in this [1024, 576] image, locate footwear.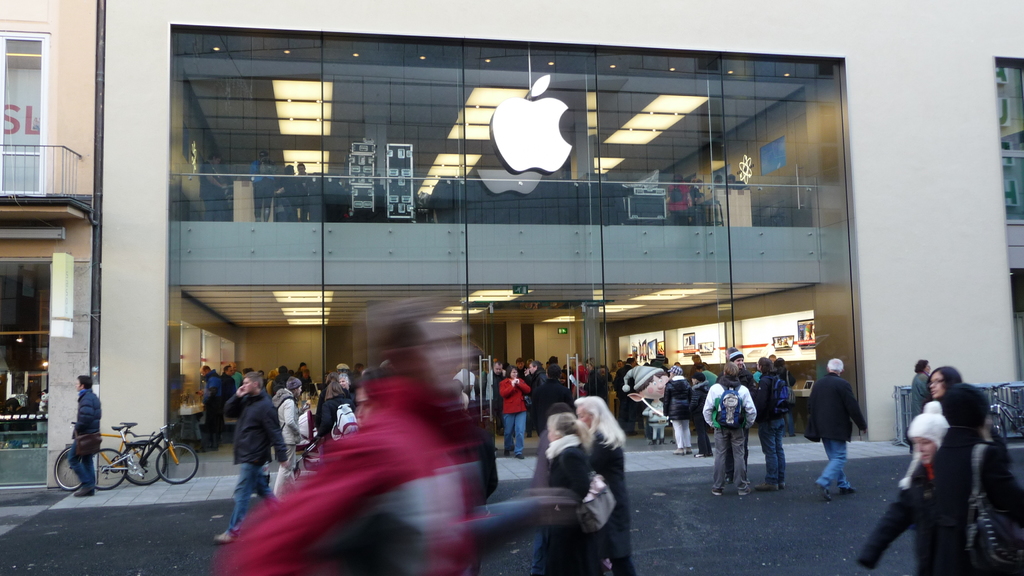
Bounding box: select_region(674, 447, 684, 456).
